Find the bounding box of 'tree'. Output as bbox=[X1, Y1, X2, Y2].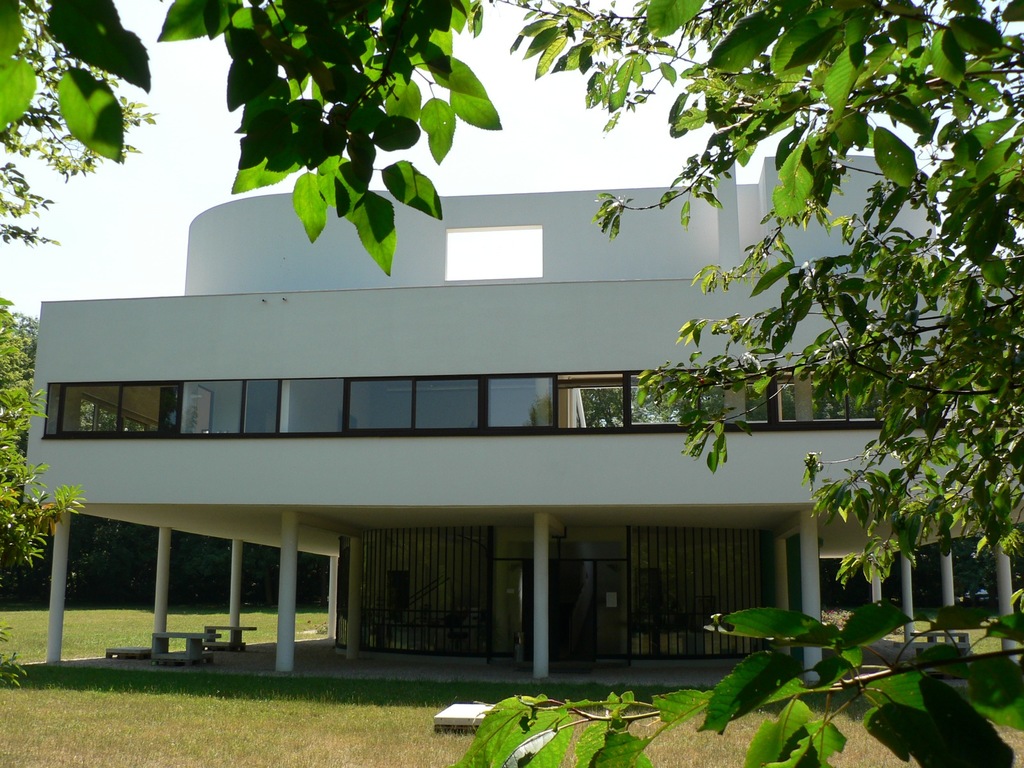
bbox=[0, 296, 81, 688].
